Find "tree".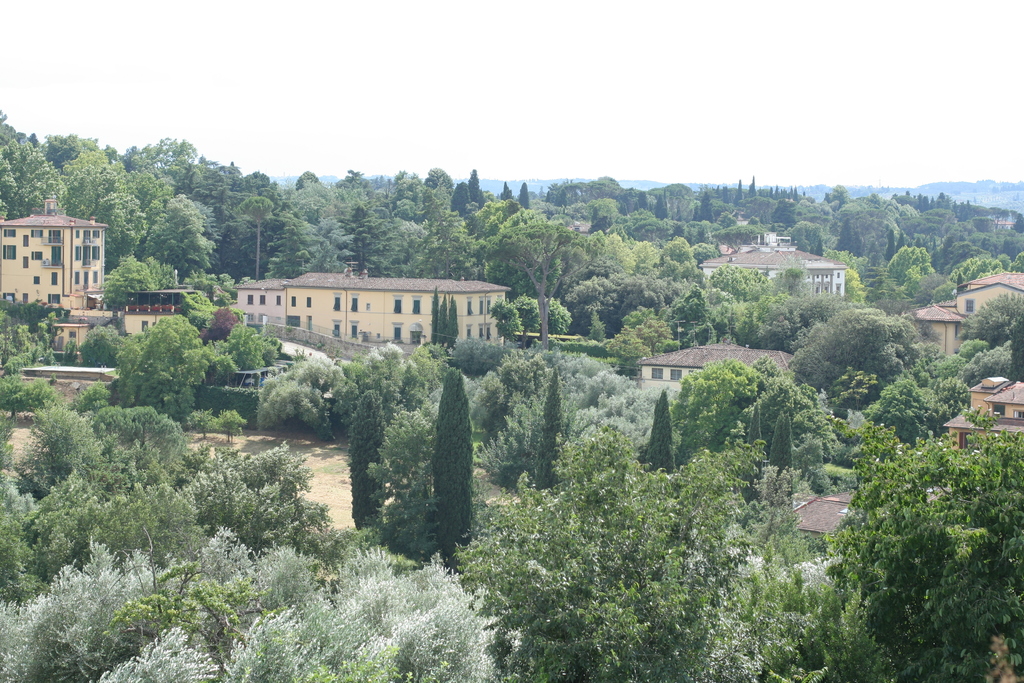
pyautogui.locateOnScreen(448, 299, 460, 340).
